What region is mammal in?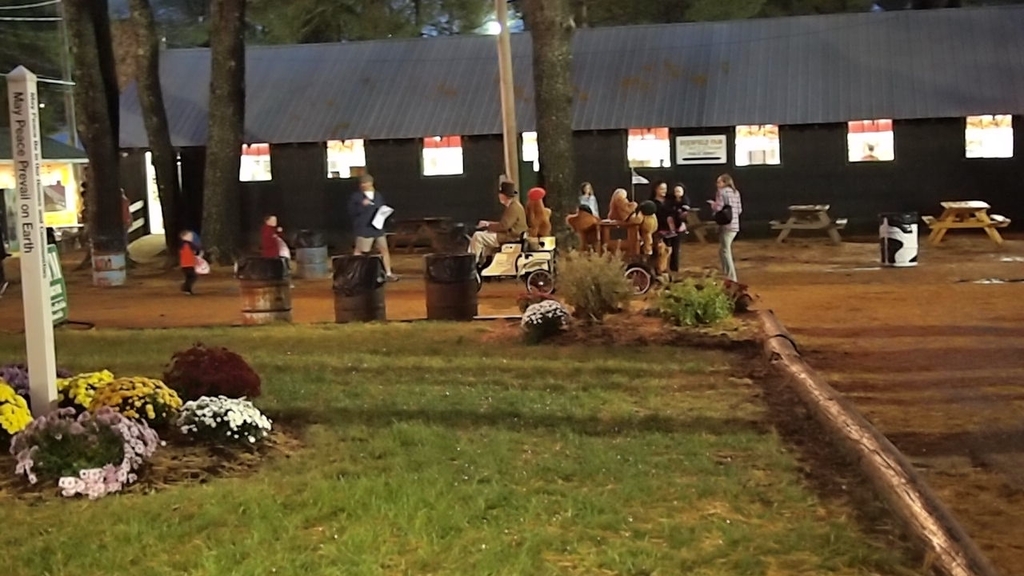
{"x1": 665, "y1": 185, "x2": 682, "y2": 230}.
